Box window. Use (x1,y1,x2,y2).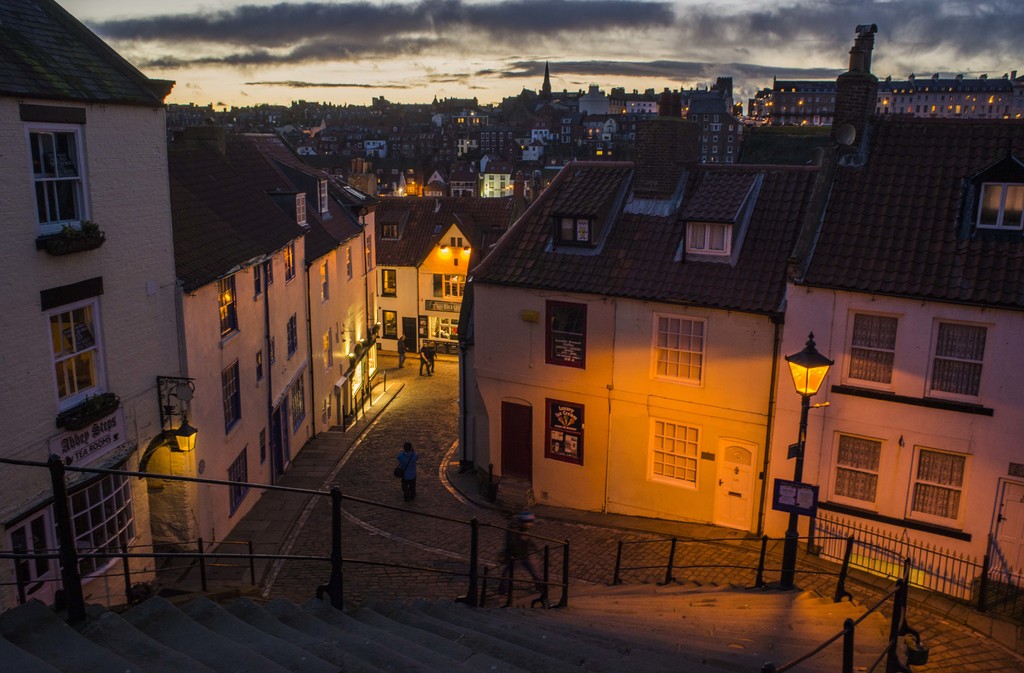
(380,222,399,237).
